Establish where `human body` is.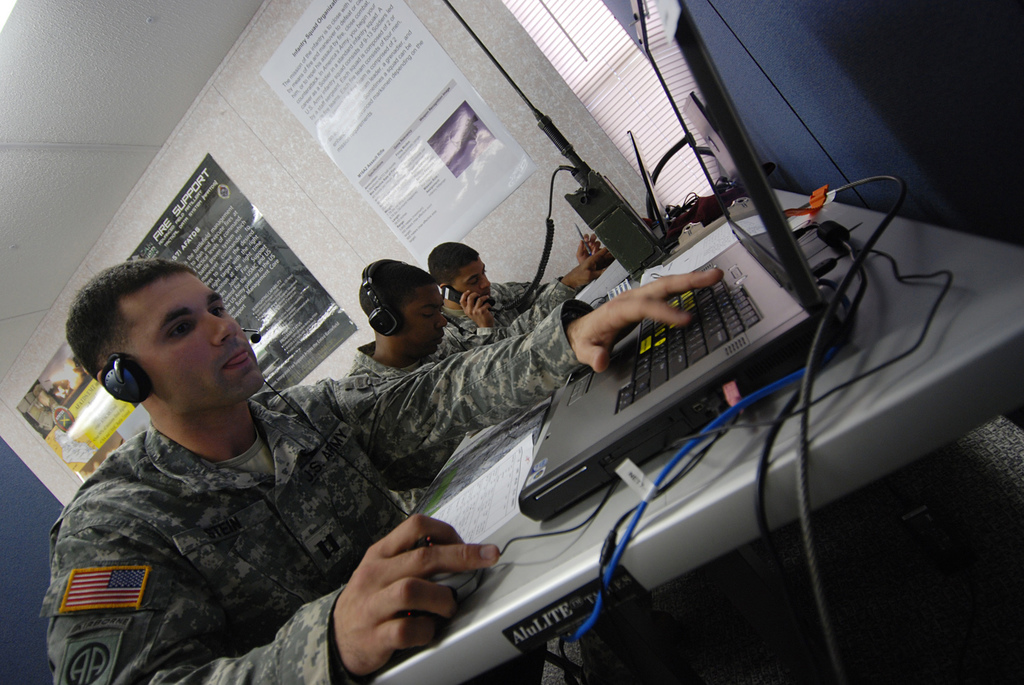
Established at 328/334/477/489.
